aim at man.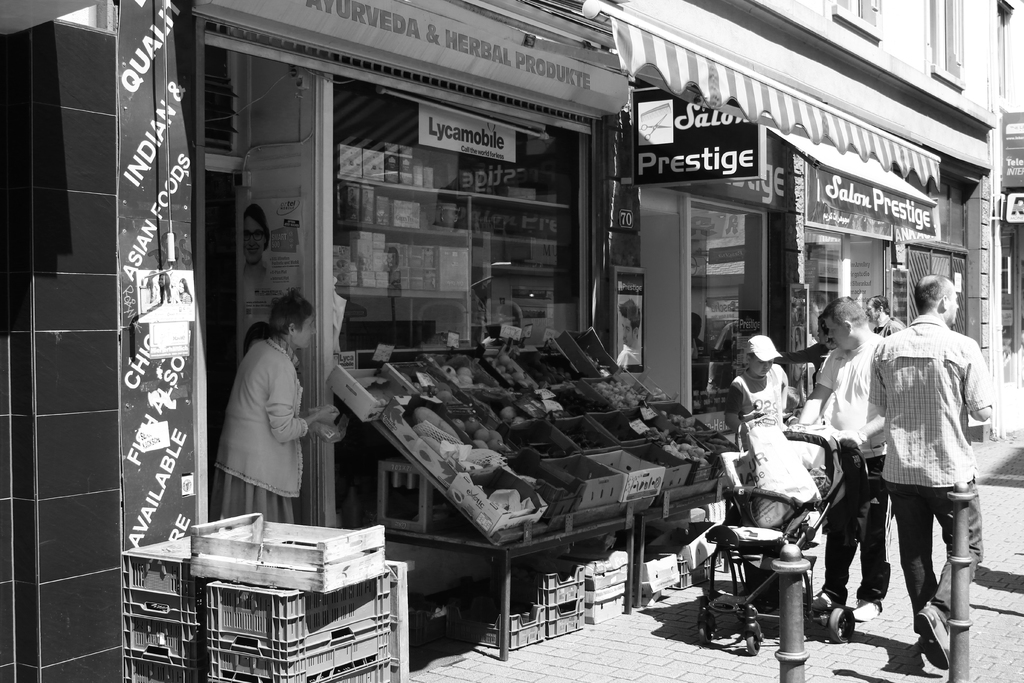
Aimed at locate(859, 290, 904, 335).
